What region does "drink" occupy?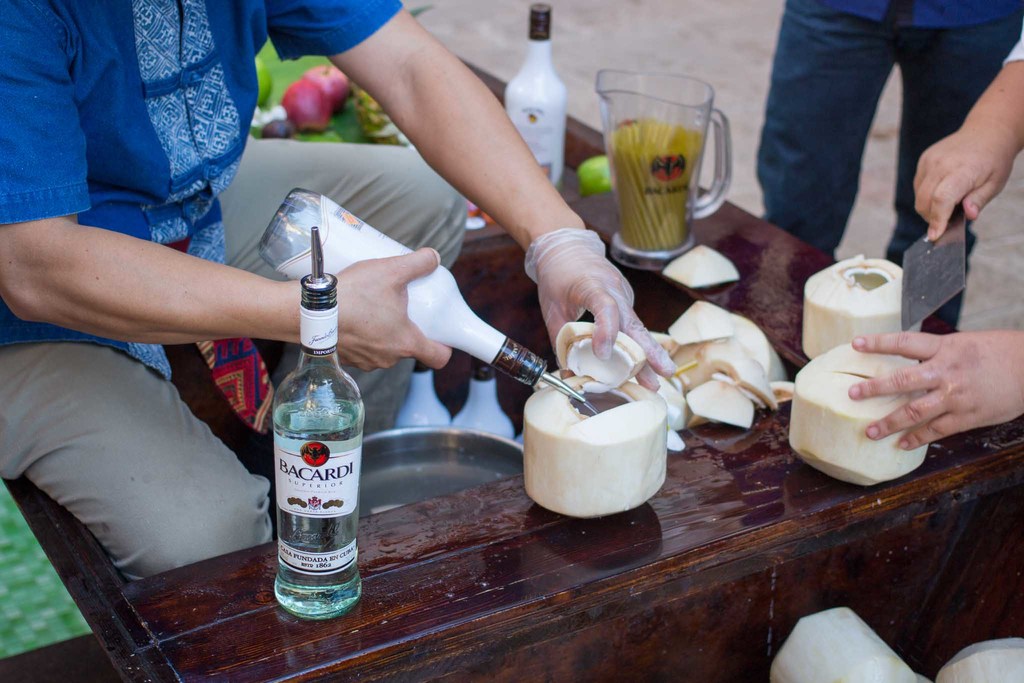
locate(260, 245, 377, 614).
